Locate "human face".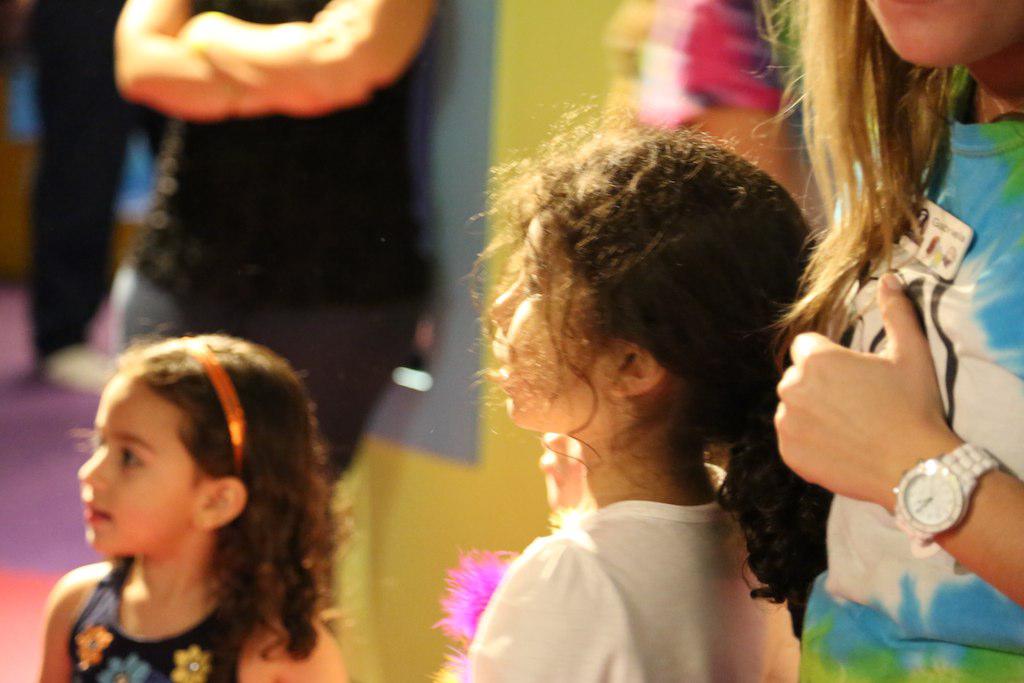
Bounding box: x1=76 y1=383 x2=193 y2=556.
